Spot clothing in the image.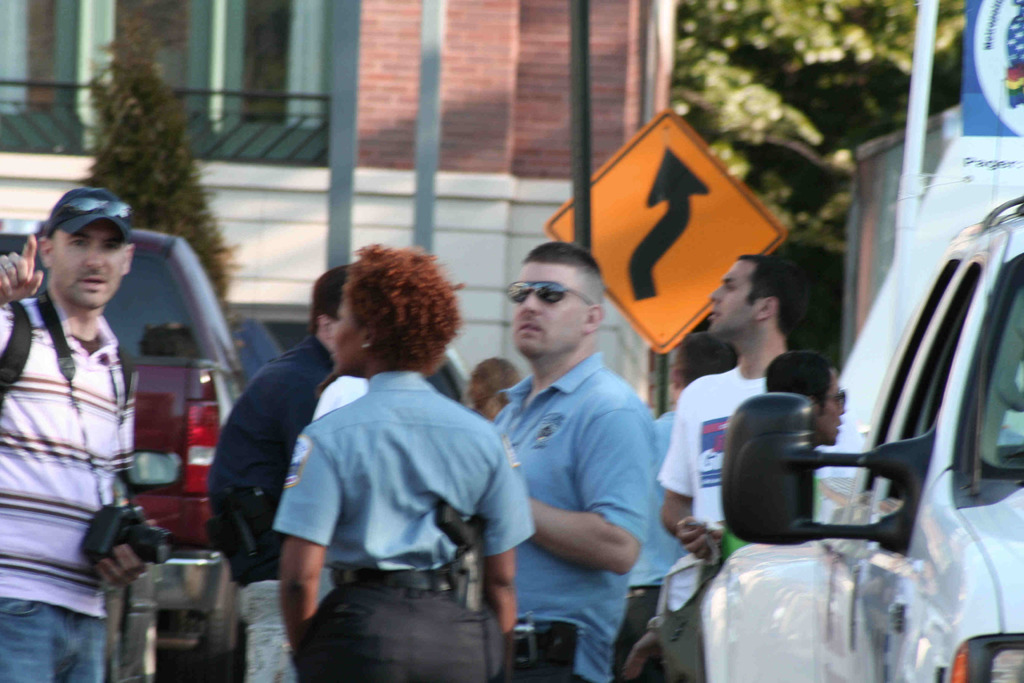
clothing found at box(0, 272, 156, 682).
